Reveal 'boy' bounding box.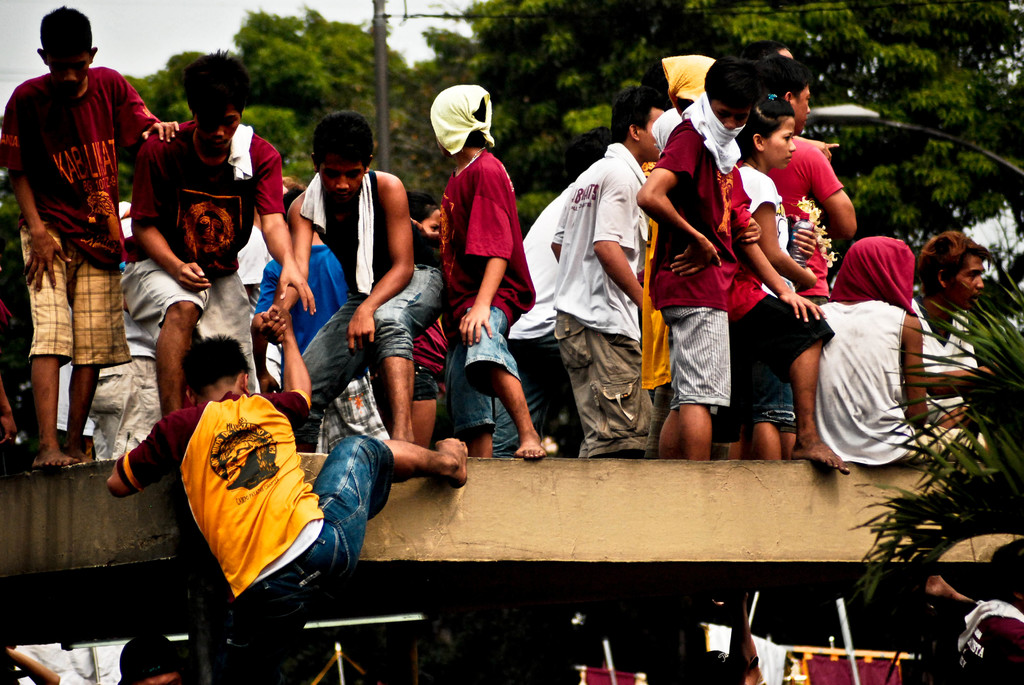
Revealed: bbox=(264, 107, 449, 441).
